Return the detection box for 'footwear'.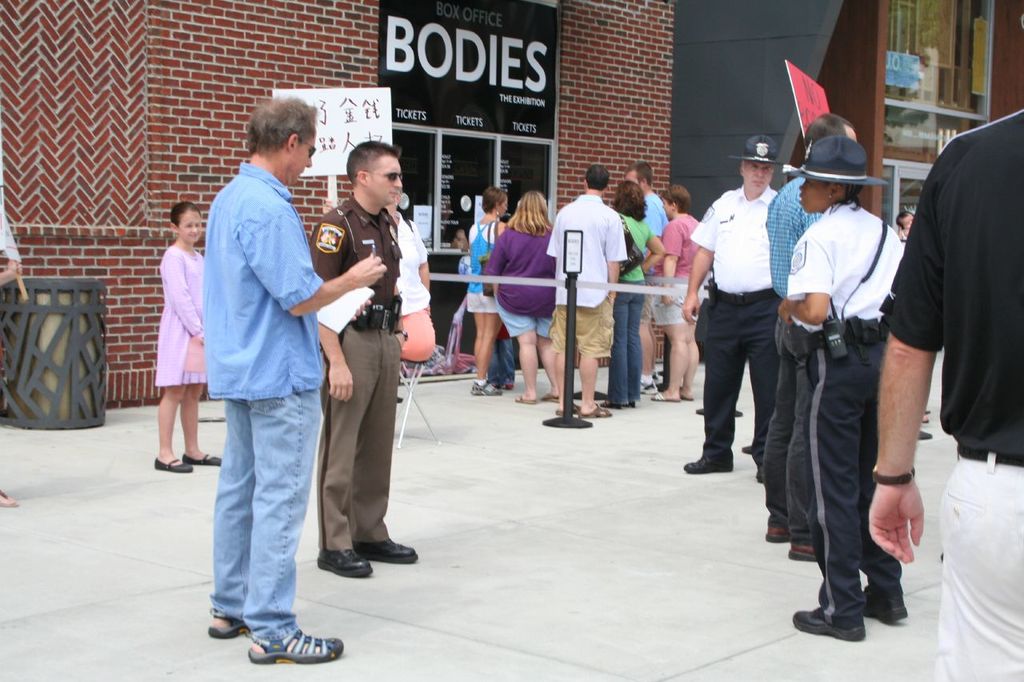
[left=638, top=382, right=658, bottom=397].
